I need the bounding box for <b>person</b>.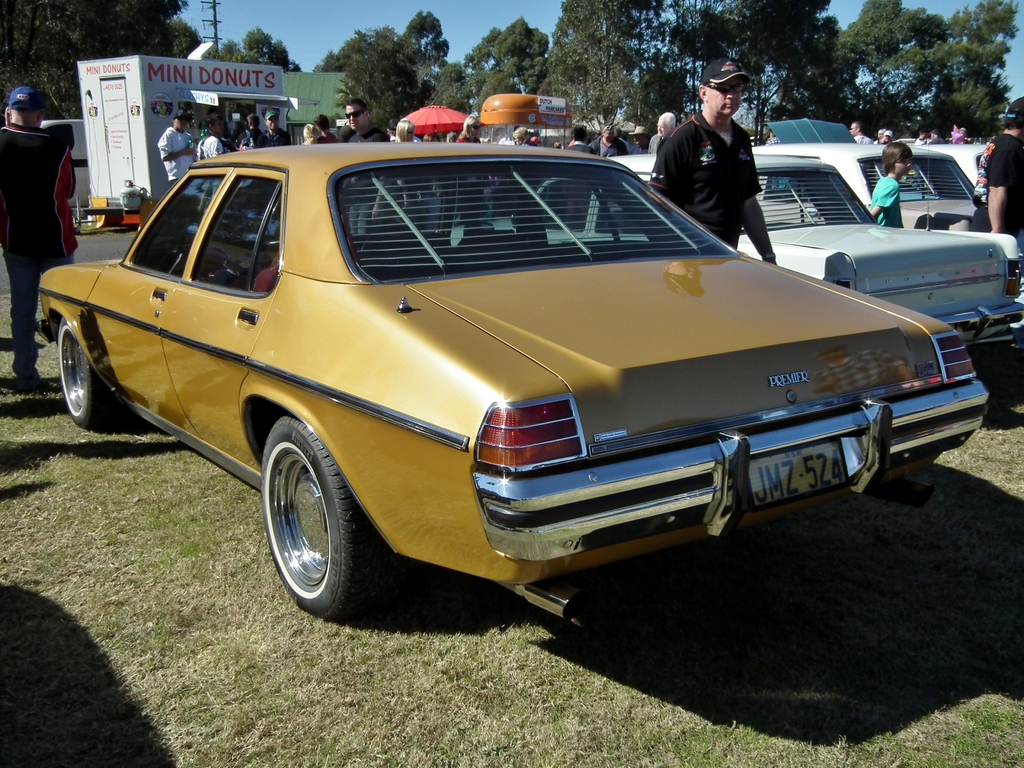
Here it is: <bbox>242, 109, 260, 150</bbox>.
